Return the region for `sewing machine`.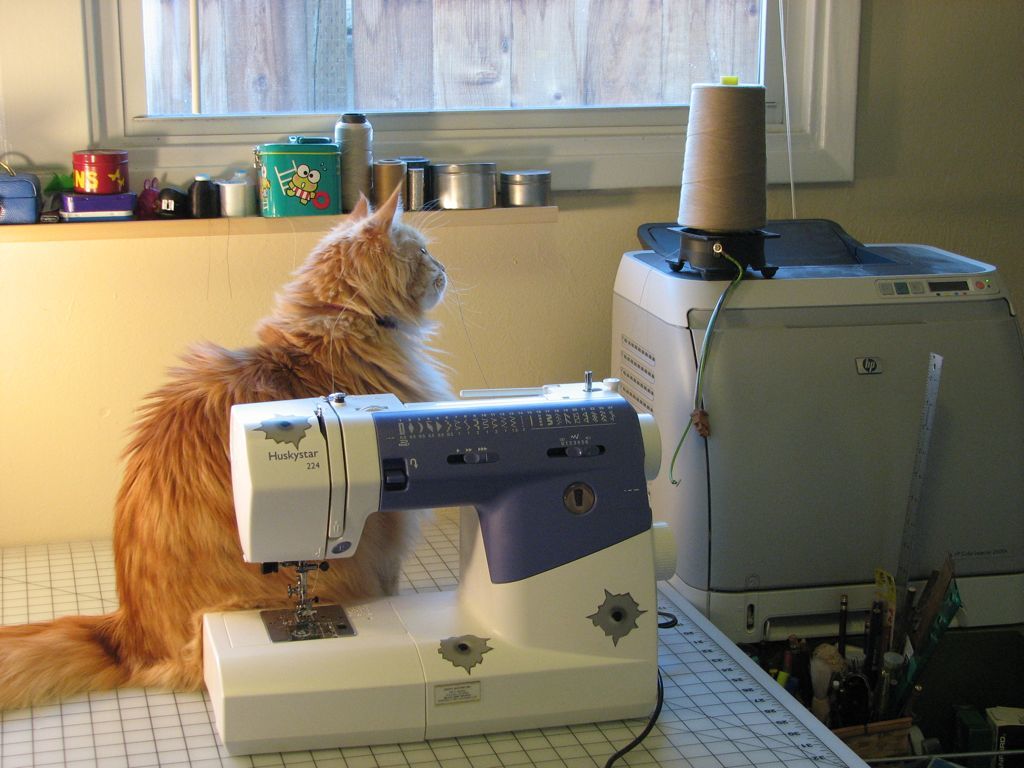
197/367/685/741.
